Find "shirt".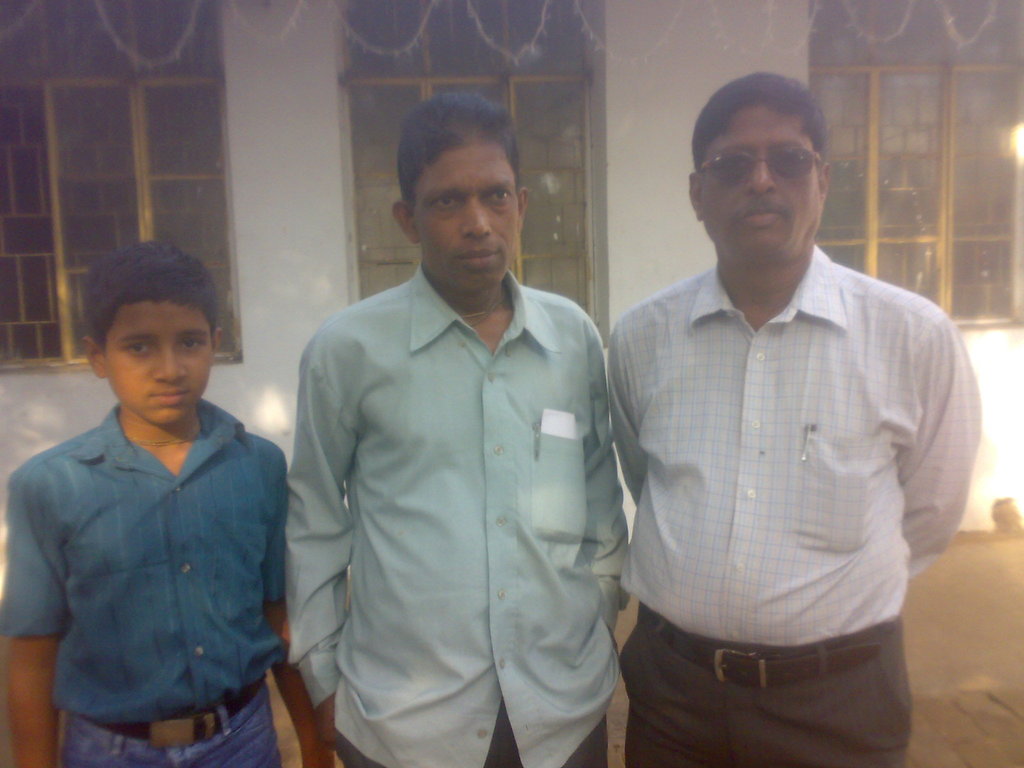
select_region(606, 245, 982, 644).
